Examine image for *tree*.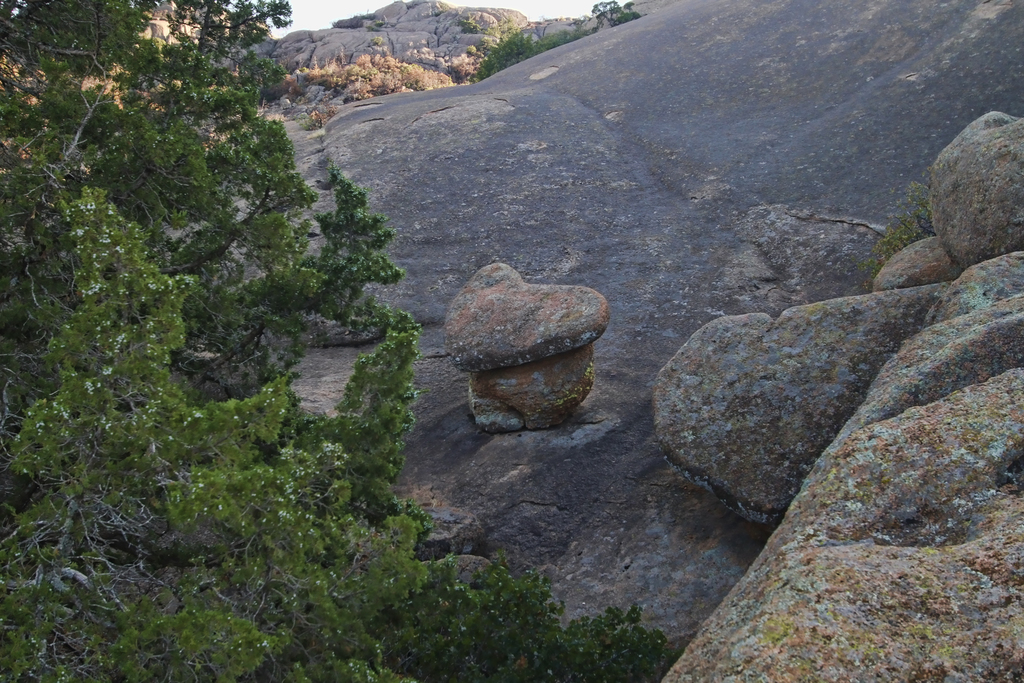
Examination result: bbox=[469, 34, 534, 80].
